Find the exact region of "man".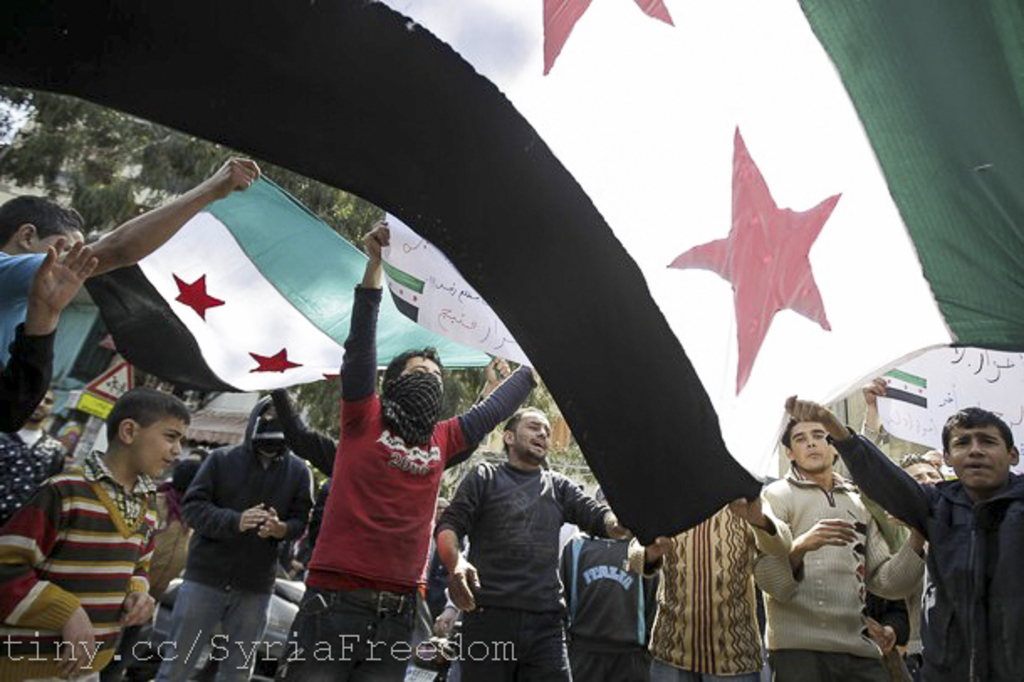
Exact region: 755 407 935 680.
